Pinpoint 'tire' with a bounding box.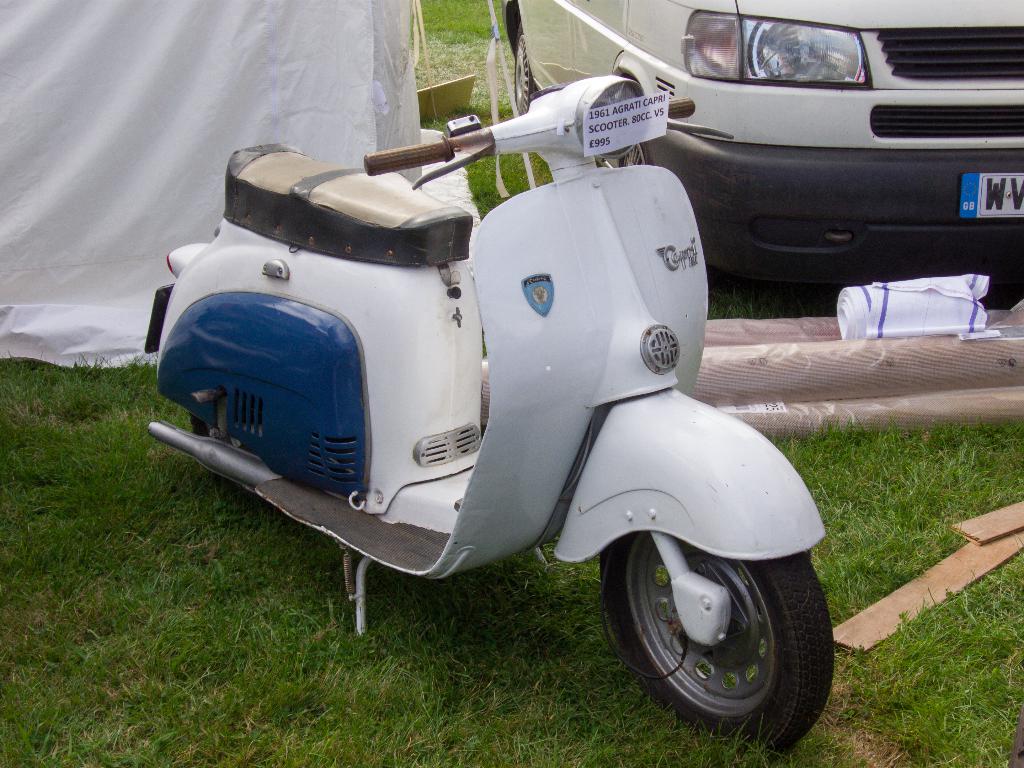
pyautogui.locateOnScreen(619, 140, 654, 169).
